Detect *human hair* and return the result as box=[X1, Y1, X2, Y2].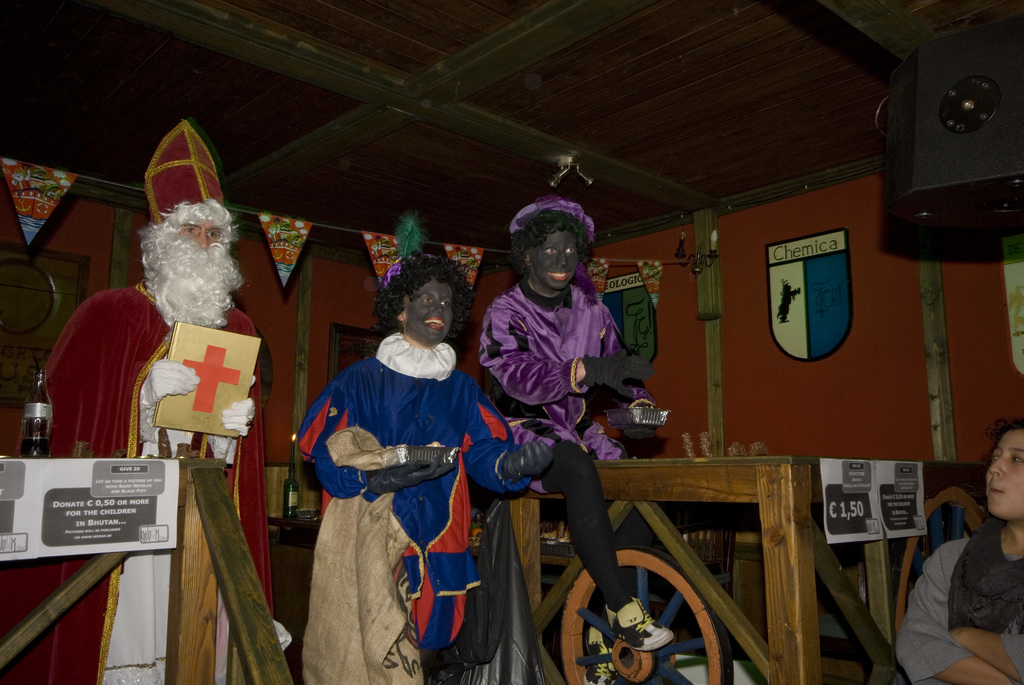
box=[510, 210, 593, 262].
